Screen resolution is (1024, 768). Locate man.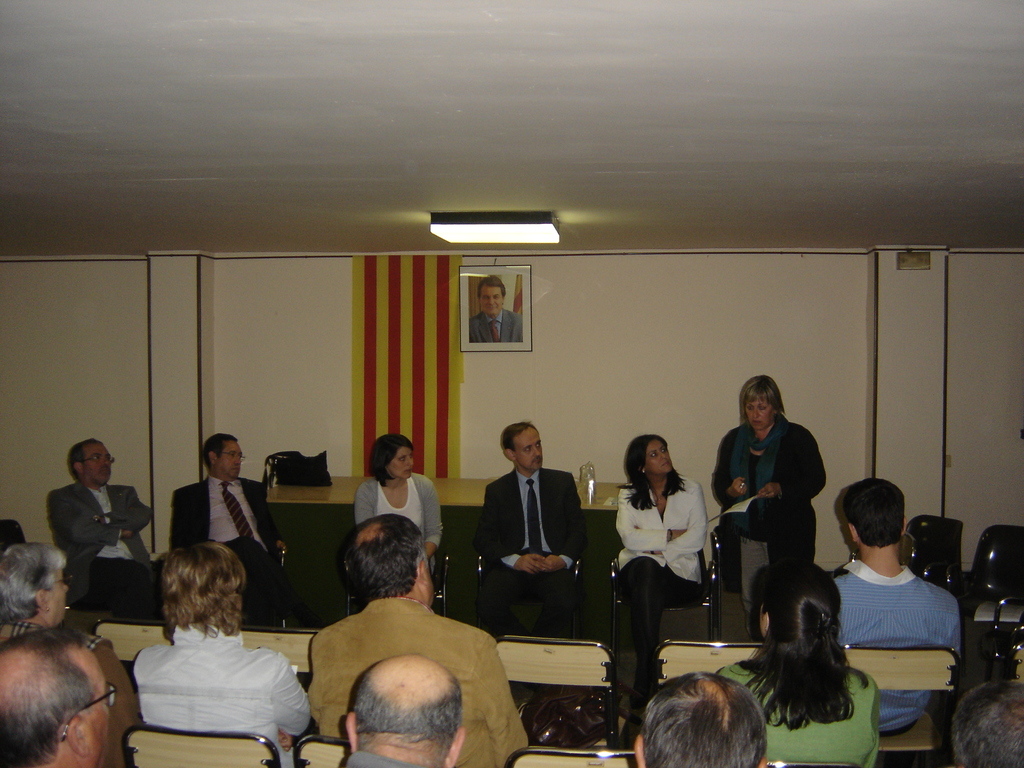
310:511:530:767.
